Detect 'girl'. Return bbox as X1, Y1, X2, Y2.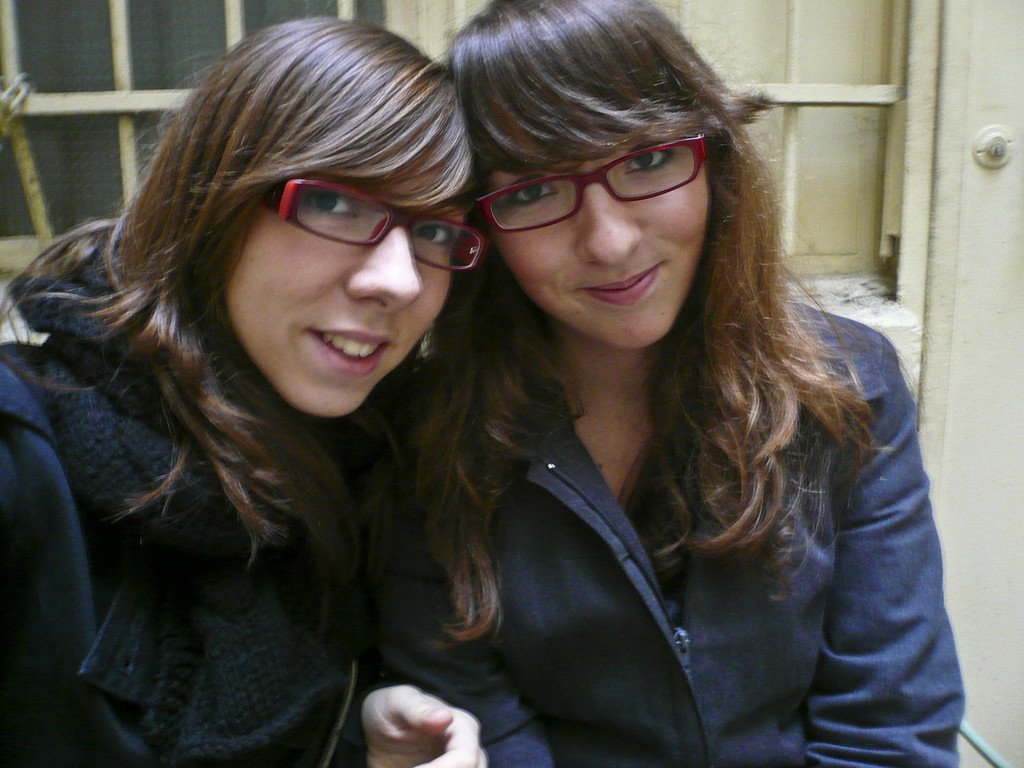
435, 3, 963, 767.
